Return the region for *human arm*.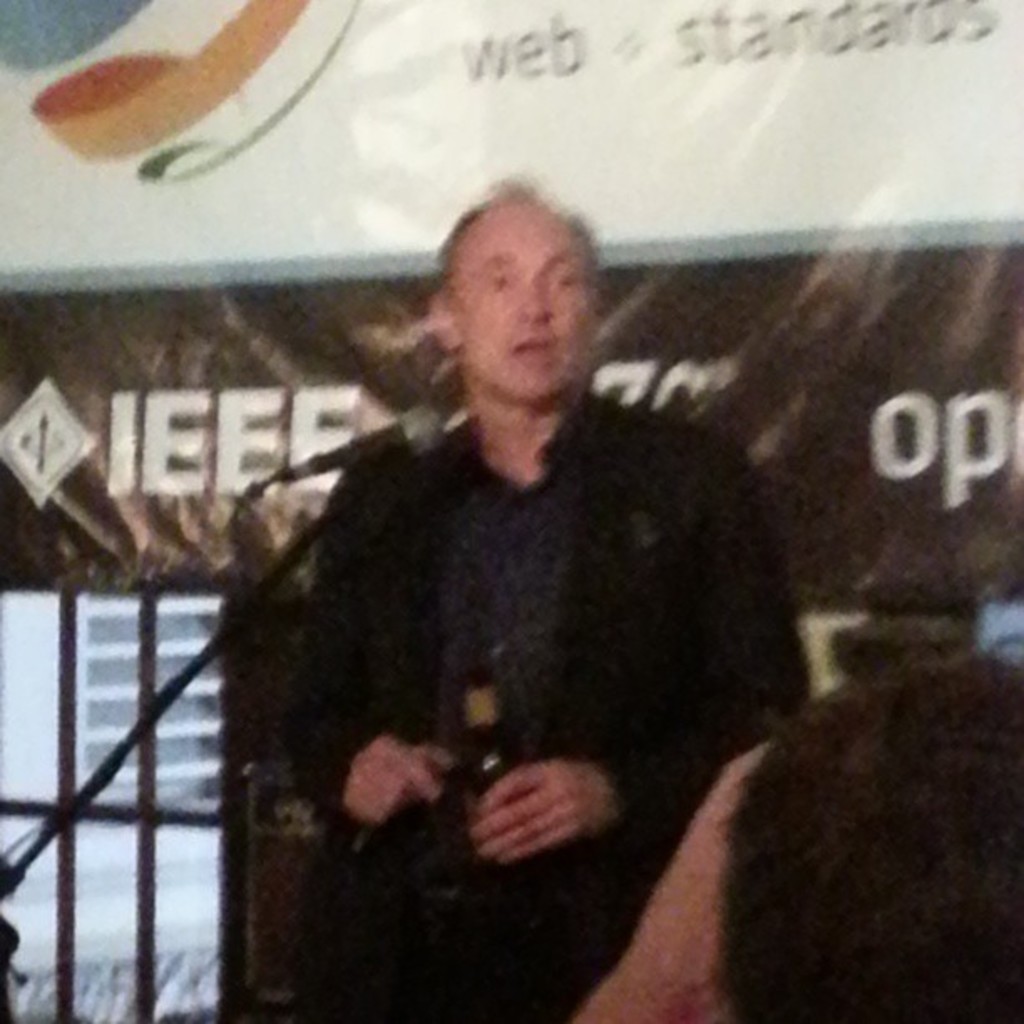
Rect(467, 437, 806, 877).
